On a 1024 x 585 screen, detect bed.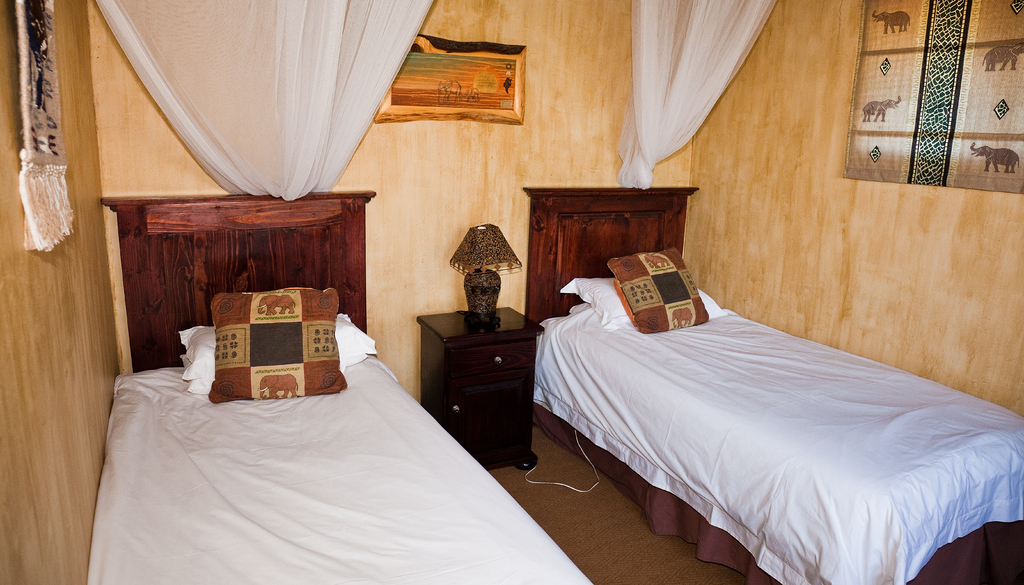
rect(517, 182, 1018, 579).
